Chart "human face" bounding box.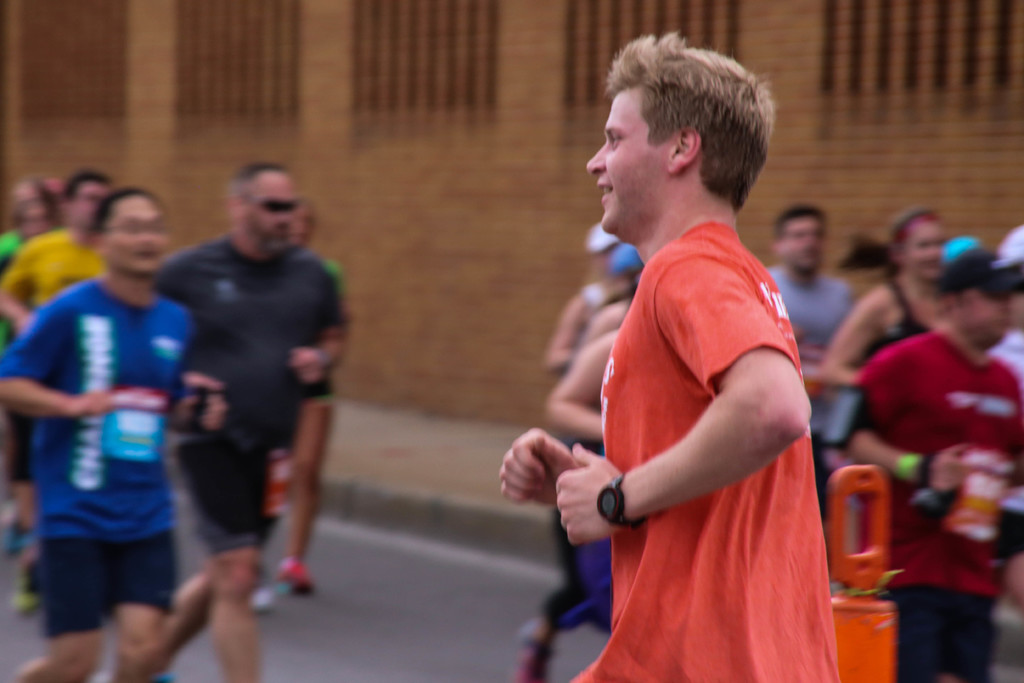
Charted: box=[109, 193, 171, 272].
